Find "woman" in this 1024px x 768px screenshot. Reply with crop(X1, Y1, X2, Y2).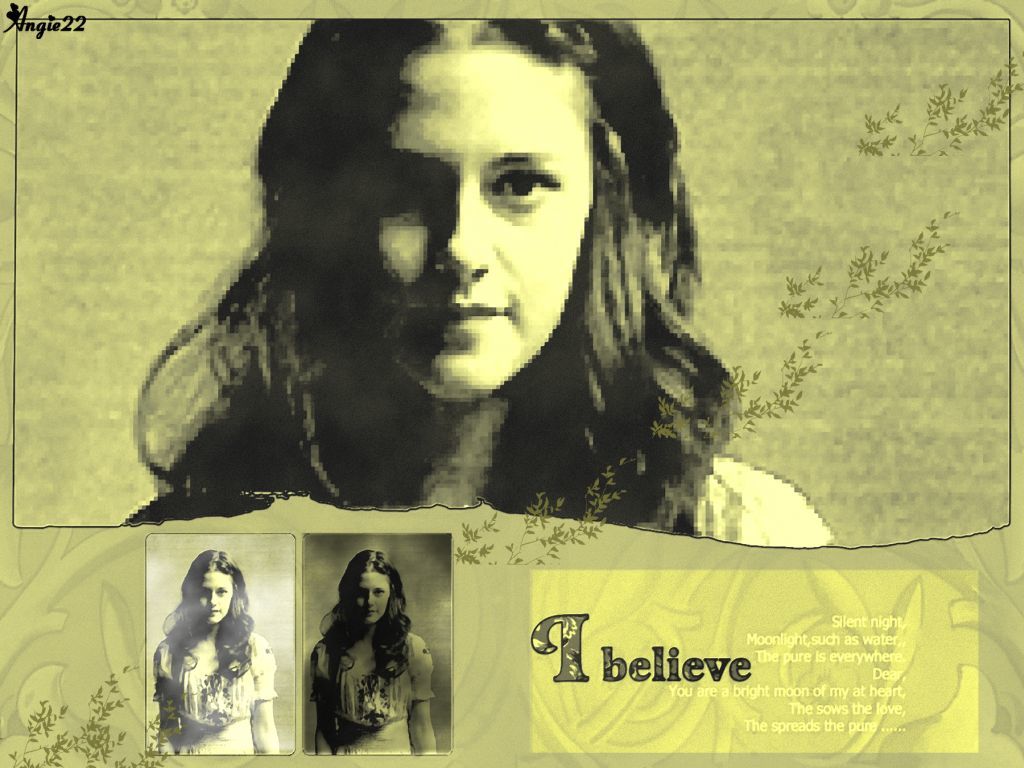
crop(306, 548, 440, 756).
